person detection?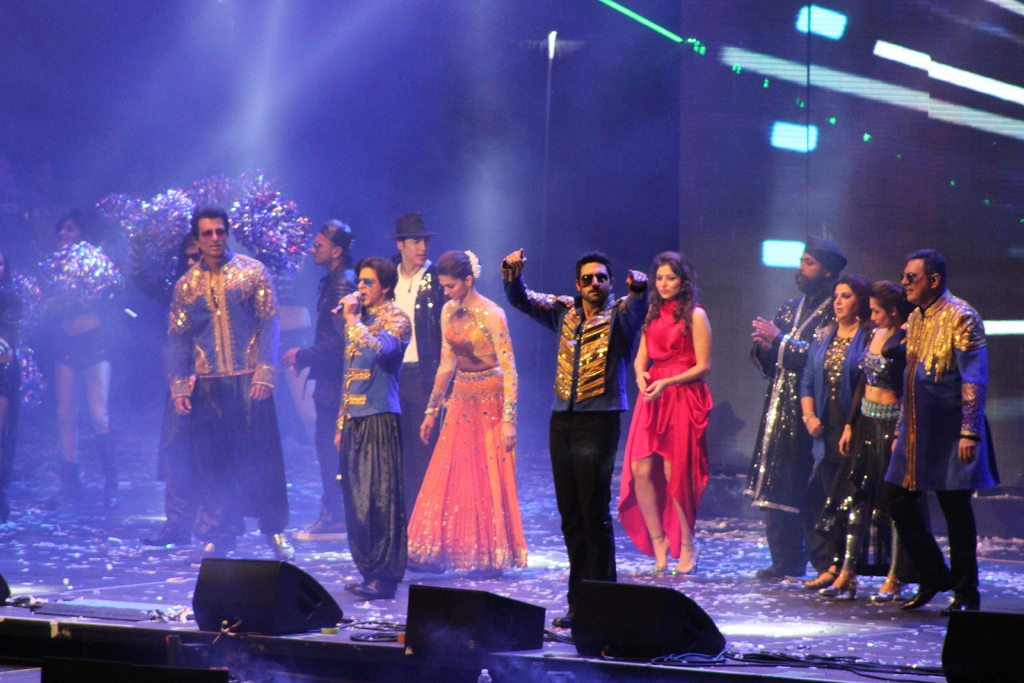
<bbox>26, 205, 134, 518</bbox>
